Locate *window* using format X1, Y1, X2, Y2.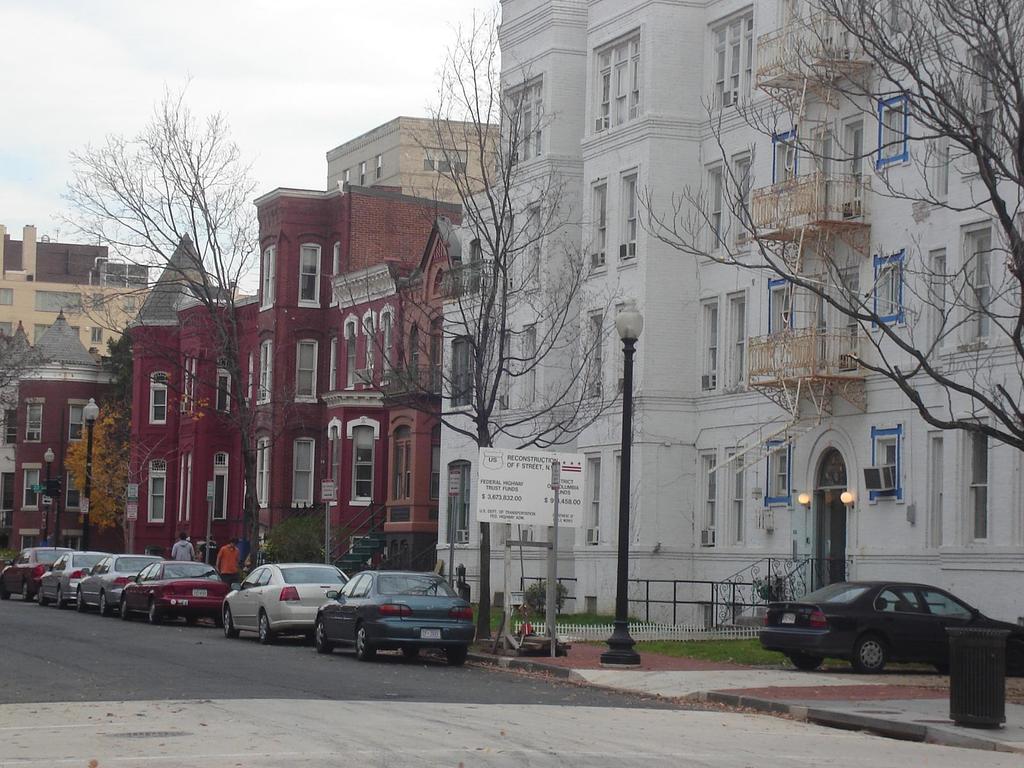
212, 452, 224, 523.
